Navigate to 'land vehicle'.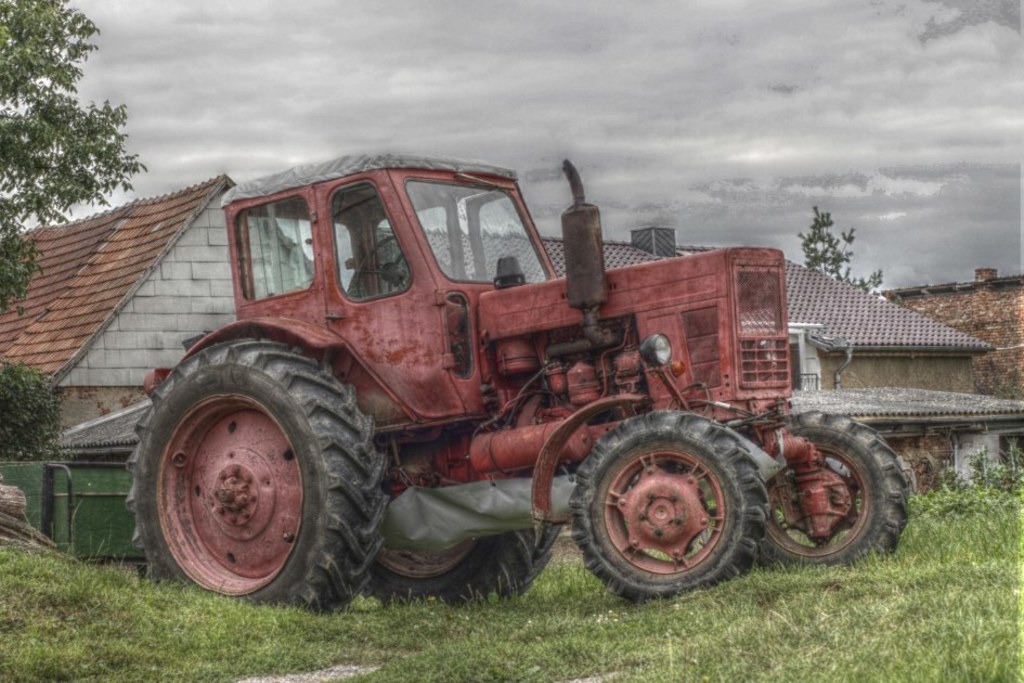
Navigation target: 129/154/910/619.
